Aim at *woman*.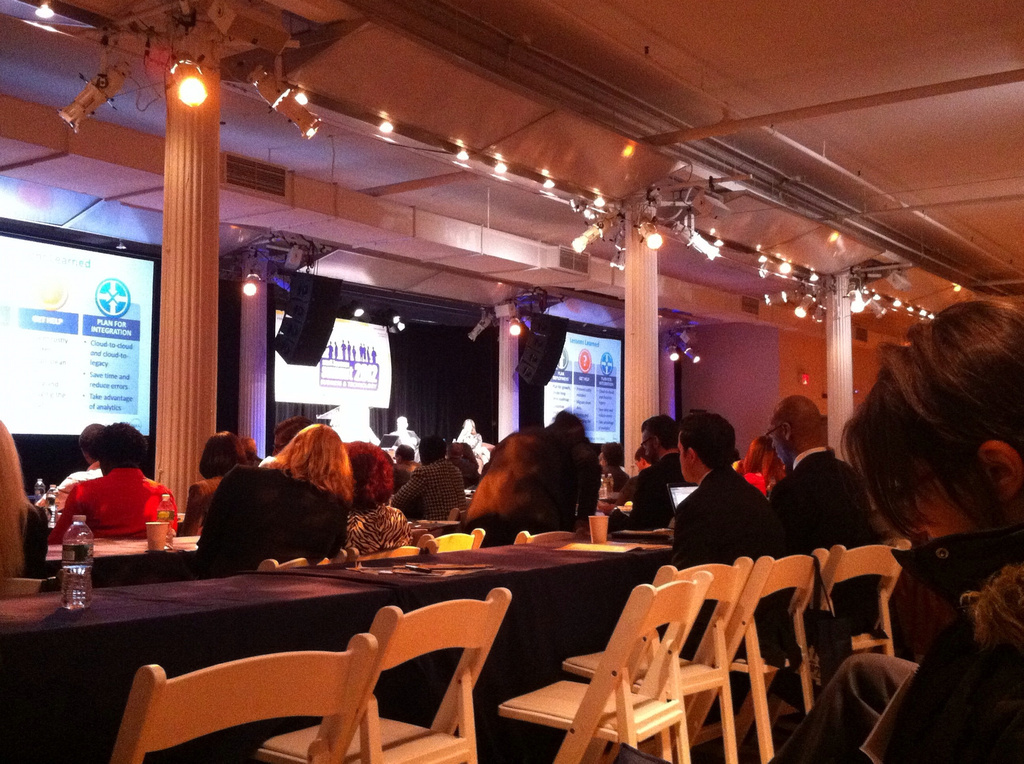
Aimed at (left=345, top=438, right=417, bottom=556).
